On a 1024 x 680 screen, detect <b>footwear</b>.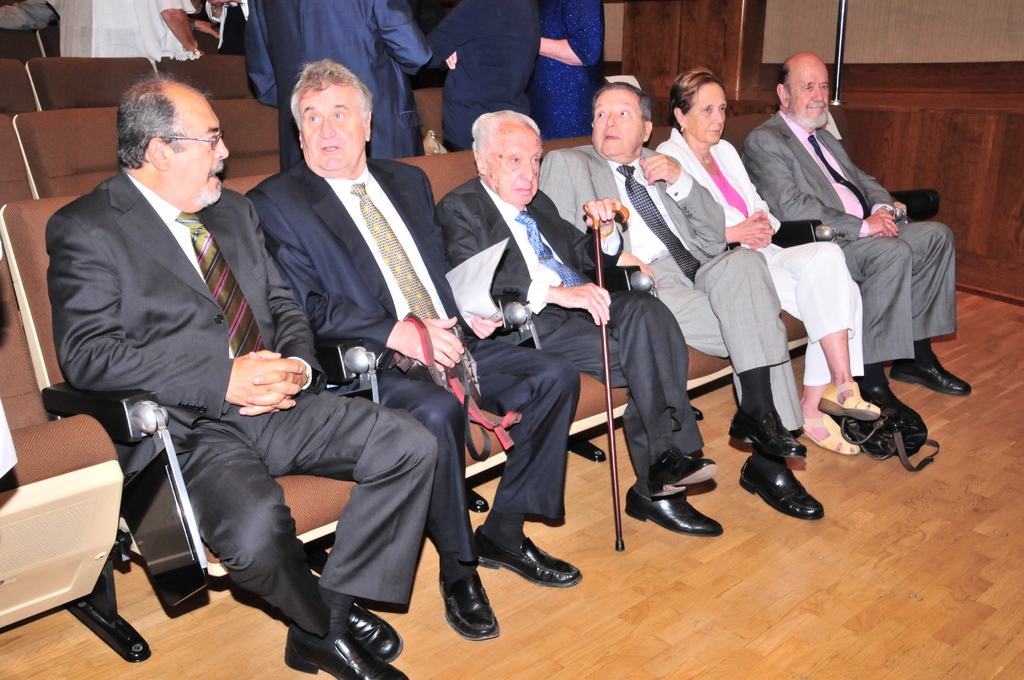
[649,455,716,499].
